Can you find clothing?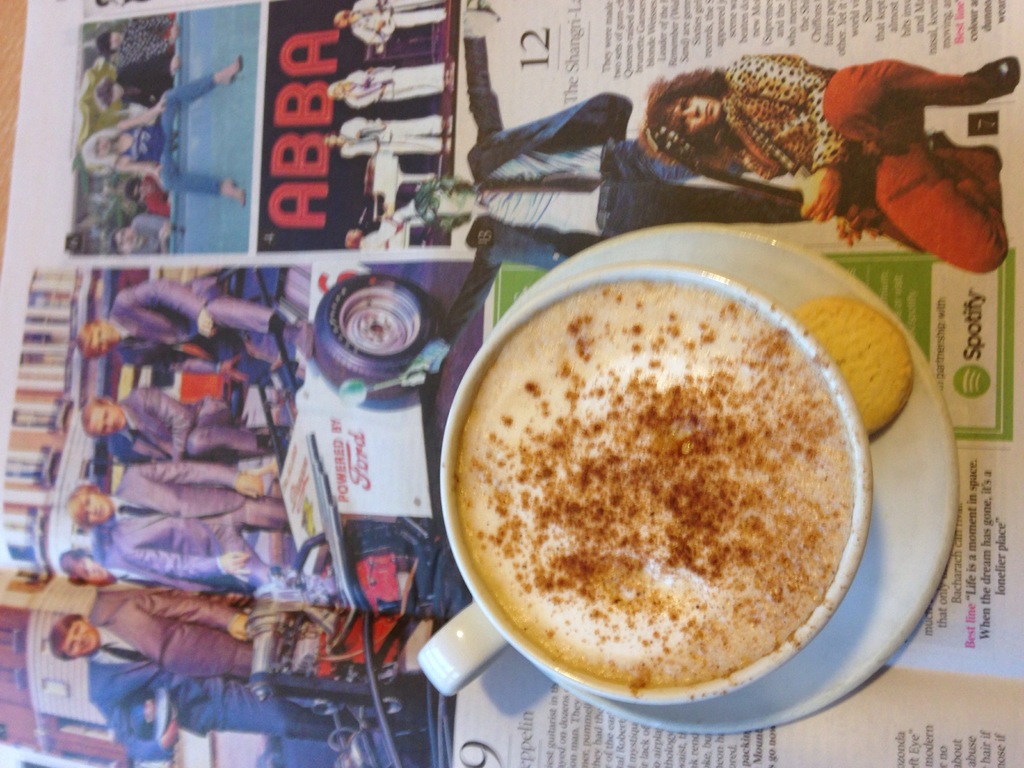
Yes, bounding box: region(432, 33, 794, 337).
